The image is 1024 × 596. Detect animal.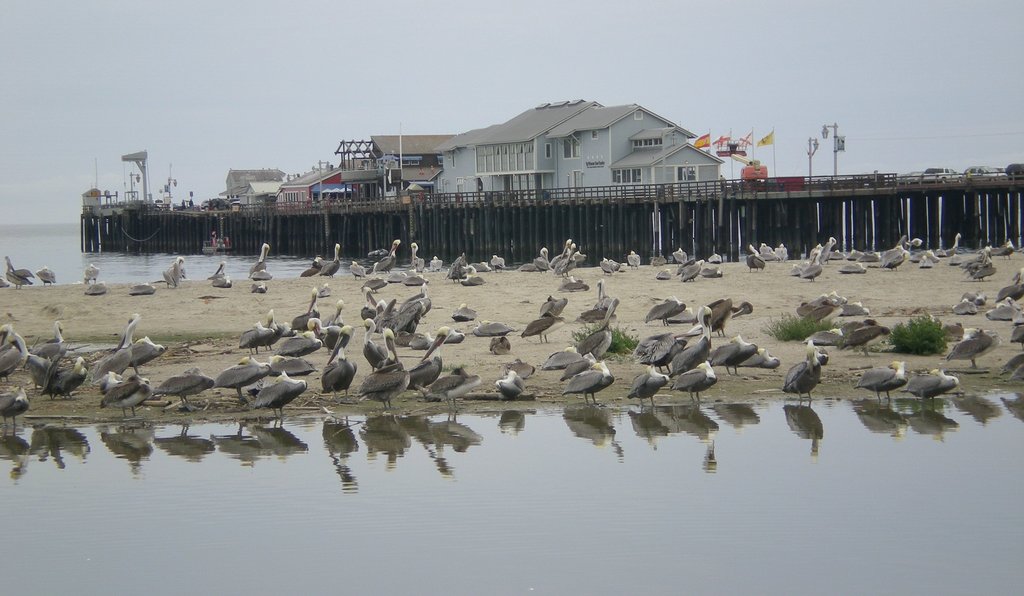
Detection: [626, 358, 669, 407].
